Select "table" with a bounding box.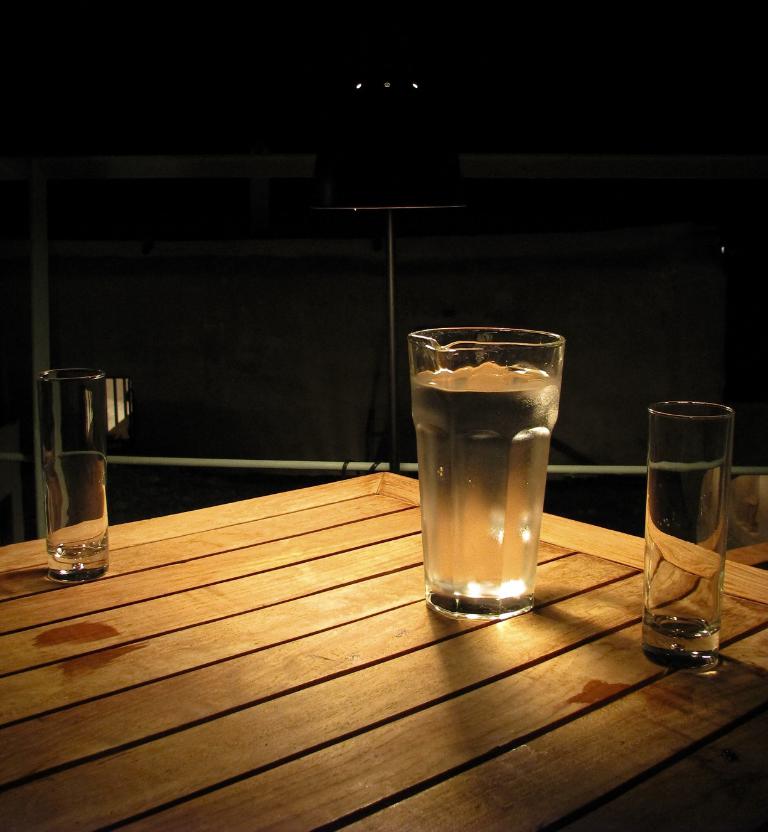
bbox=[0, 472, 767, 831].
